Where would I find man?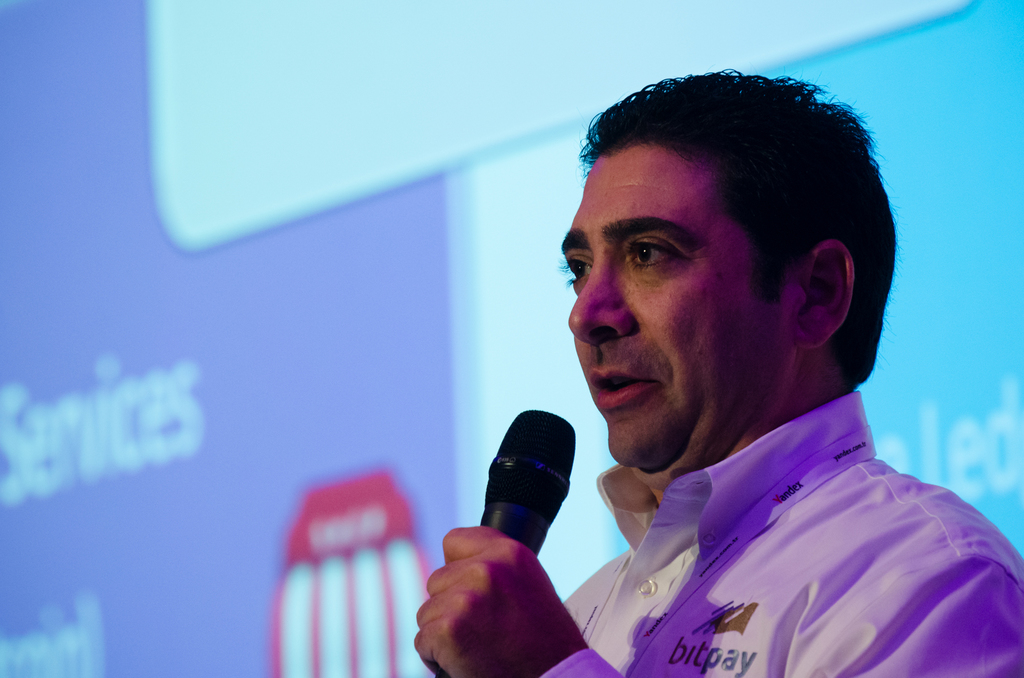
At left=415, top=66, right=1023, bottom=677.
